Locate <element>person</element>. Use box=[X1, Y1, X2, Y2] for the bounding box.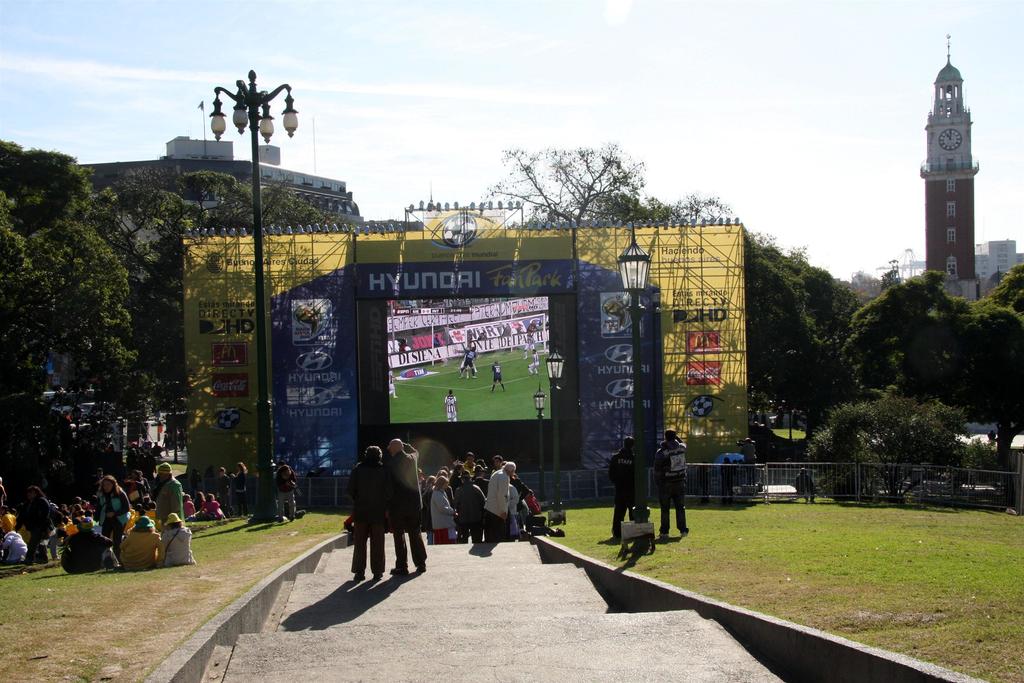
box=[516, 322, 524, 337].
